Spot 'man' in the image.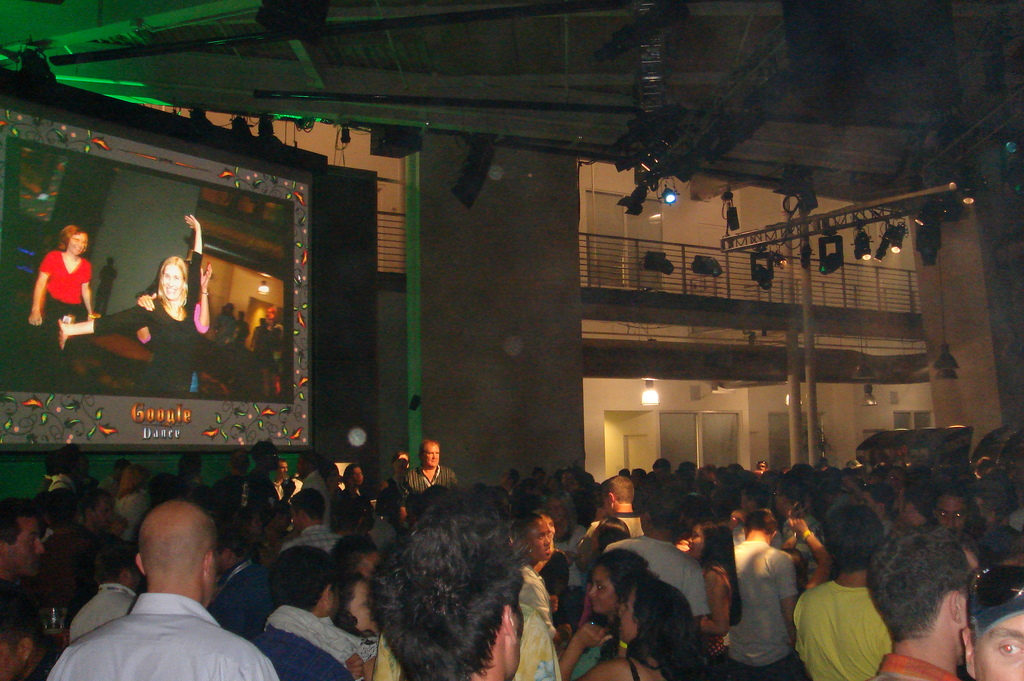
'man' found at 54 498 108 595.
